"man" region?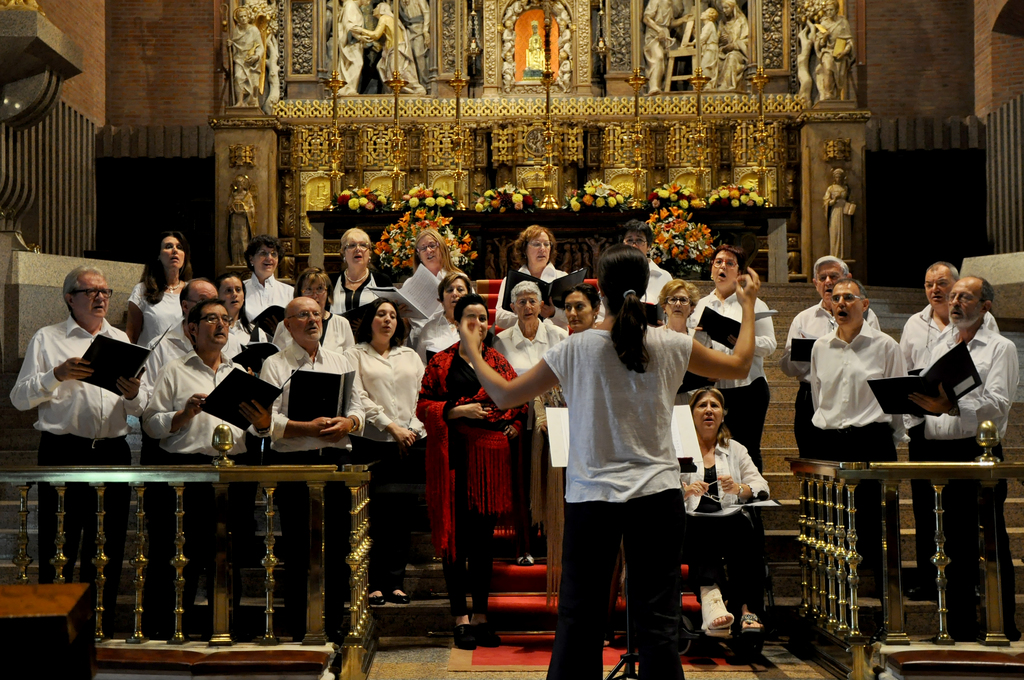
box(227, 6, 264, 109)
